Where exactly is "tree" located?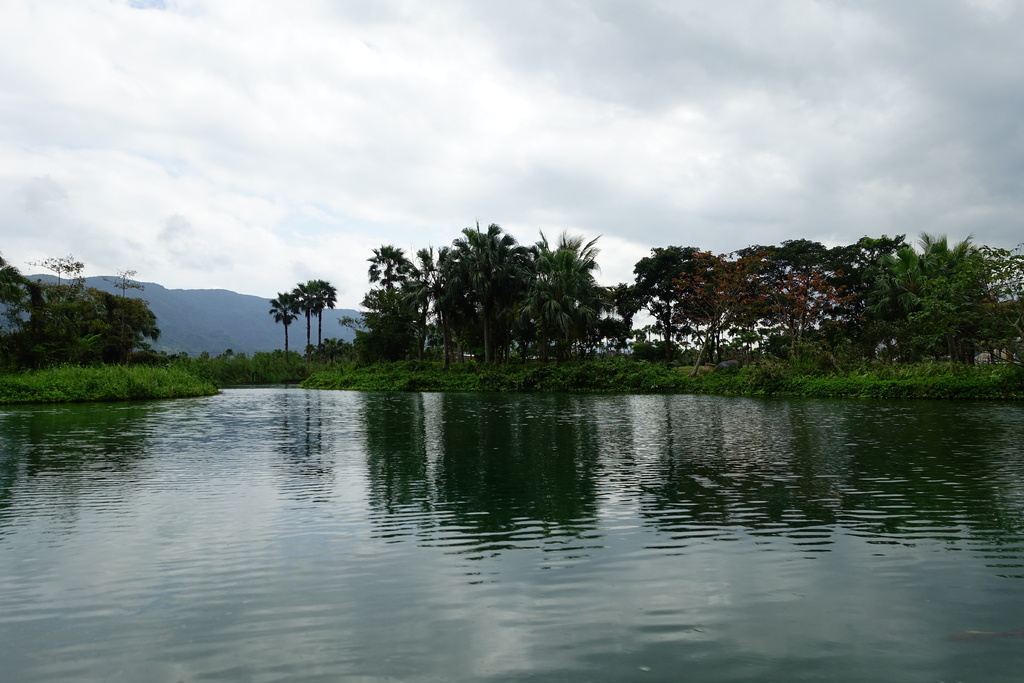
Its bounding box is (363, 242, 413, 309).
